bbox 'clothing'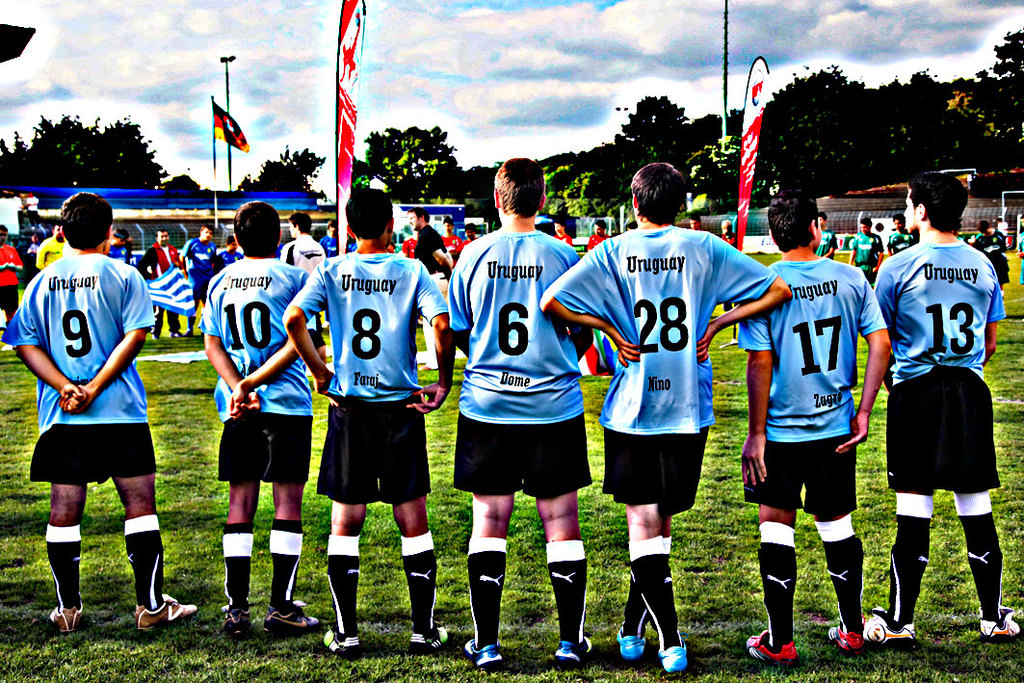
bbox=[880, 236, 1008, 563]
